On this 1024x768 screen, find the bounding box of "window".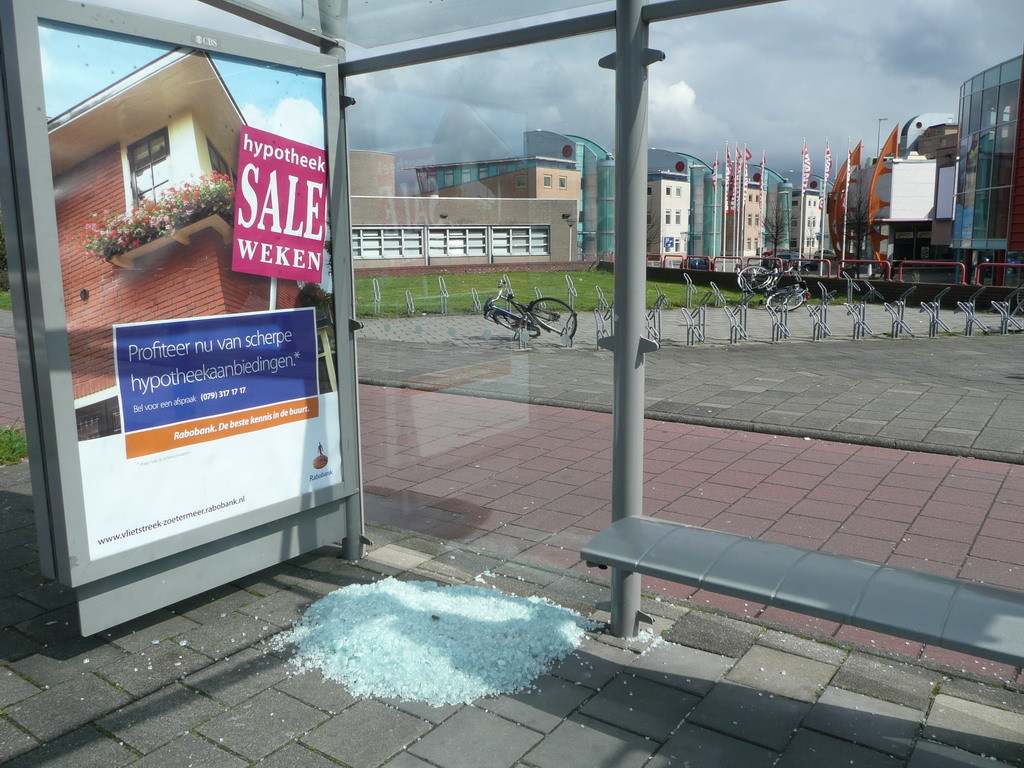
Bounding box: 806 236 819 249.
